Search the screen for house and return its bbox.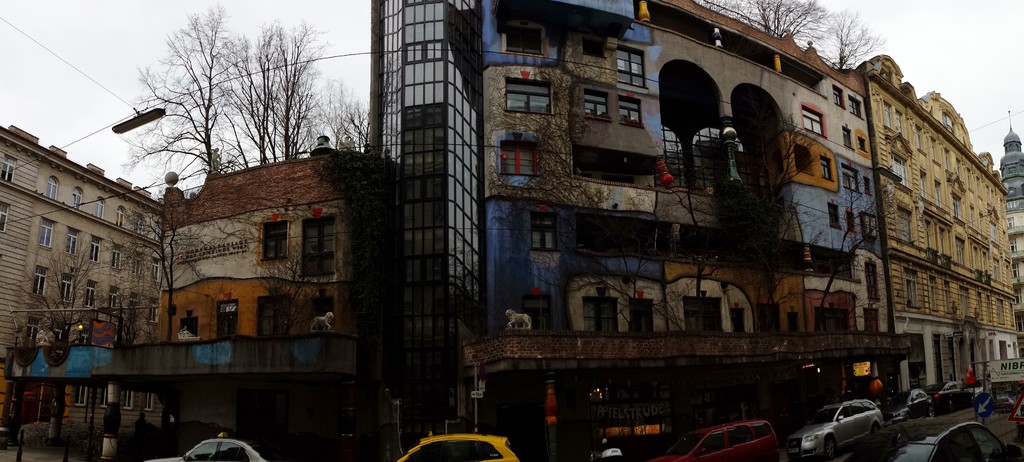
Found: 461:0:876:400.
